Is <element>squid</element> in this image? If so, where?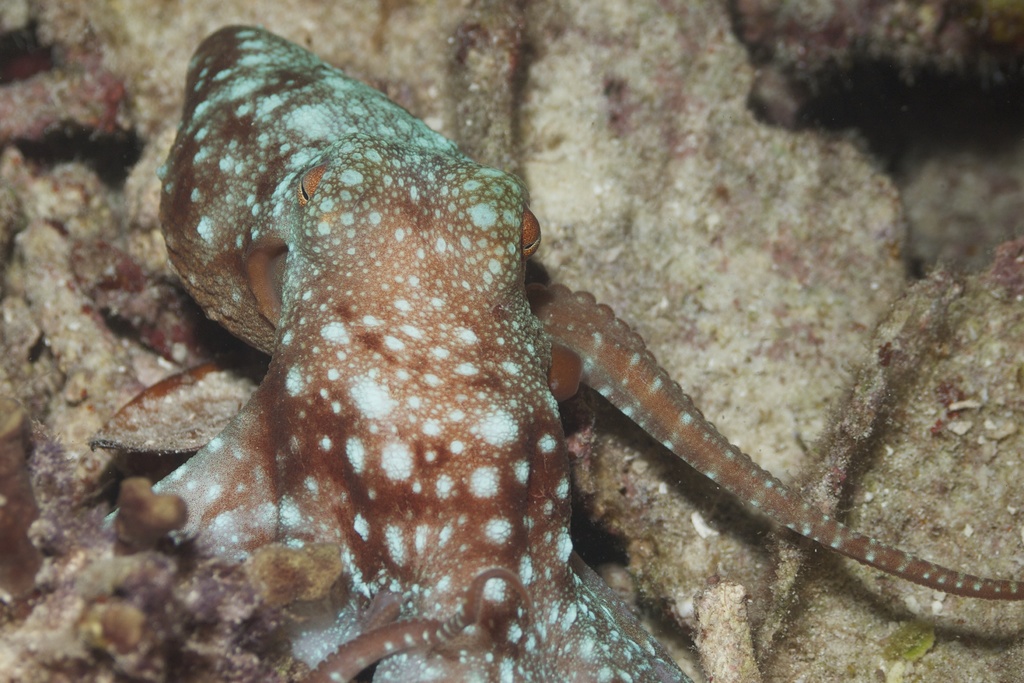
Yes, at 95 21 1023 682.
